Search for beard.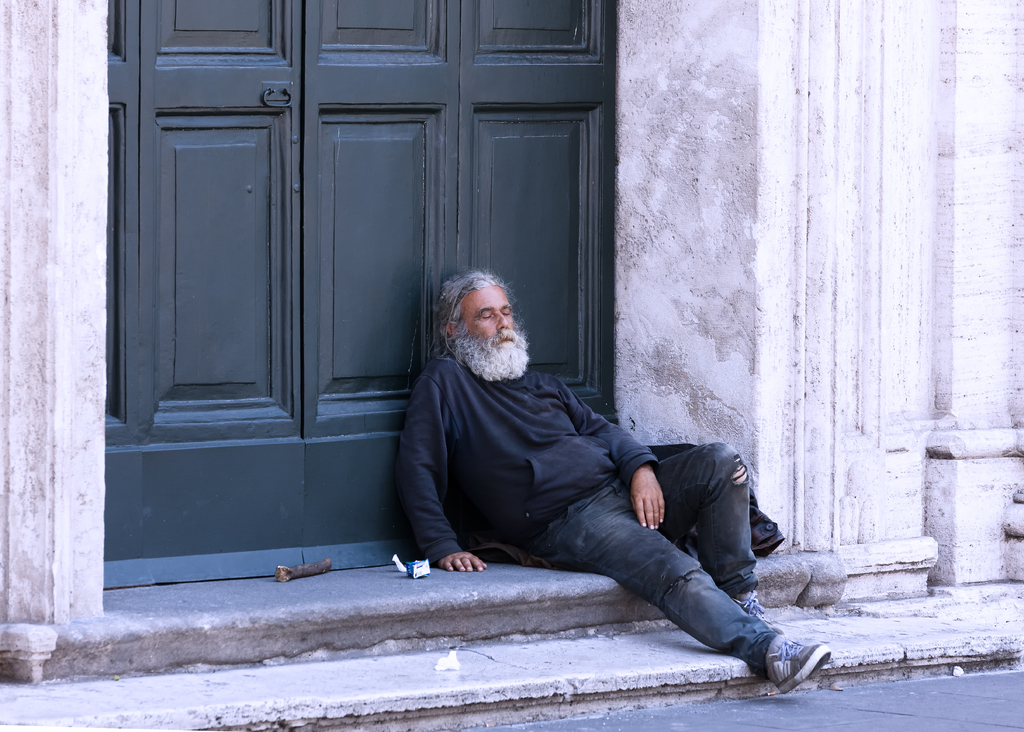
Found at left=444, top=301, right=531, bottom=397.
